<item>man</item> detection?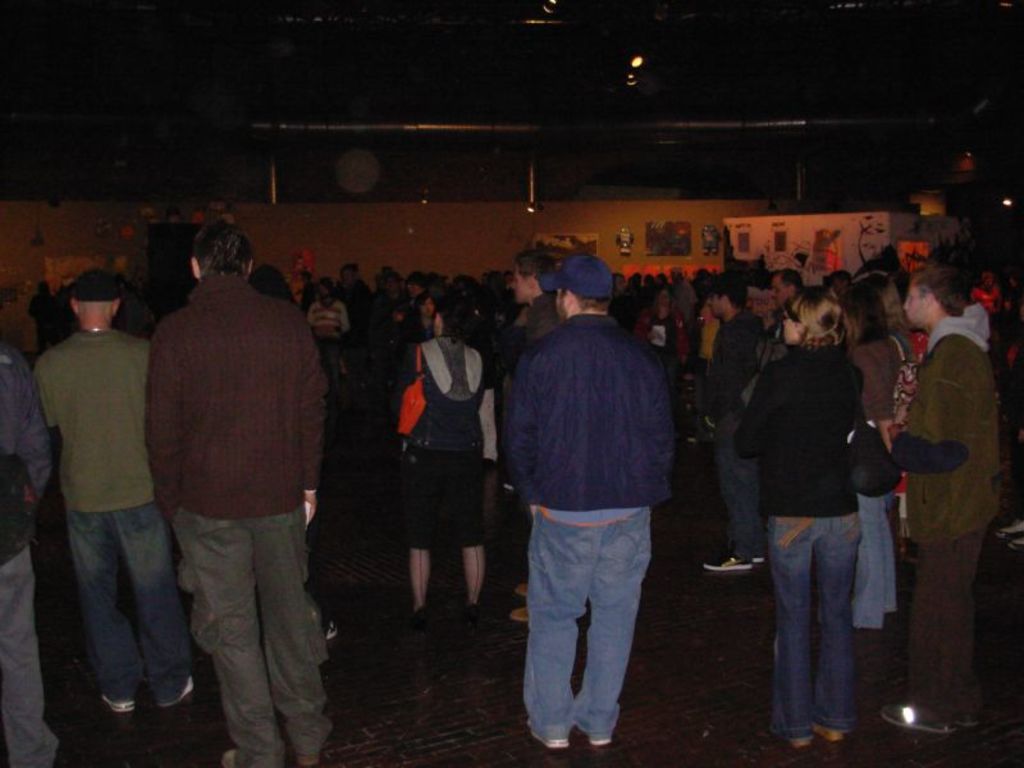
<bbox>29, 262, 196, 714</bbox>
